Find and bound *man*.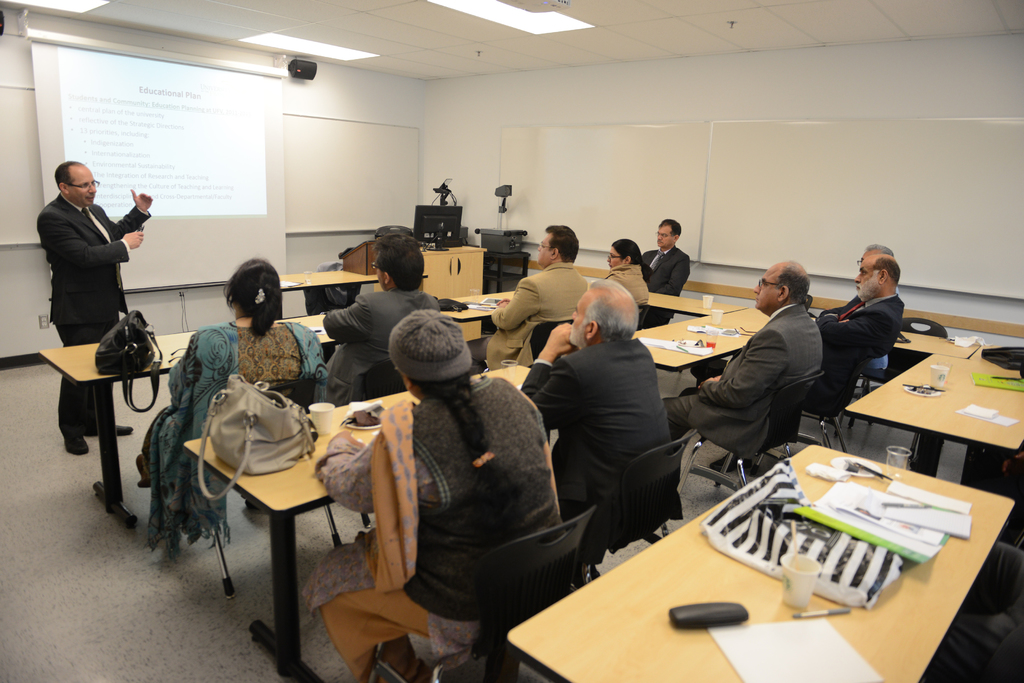
Bound: (left=661, top=259, right=824, bottom=464).
